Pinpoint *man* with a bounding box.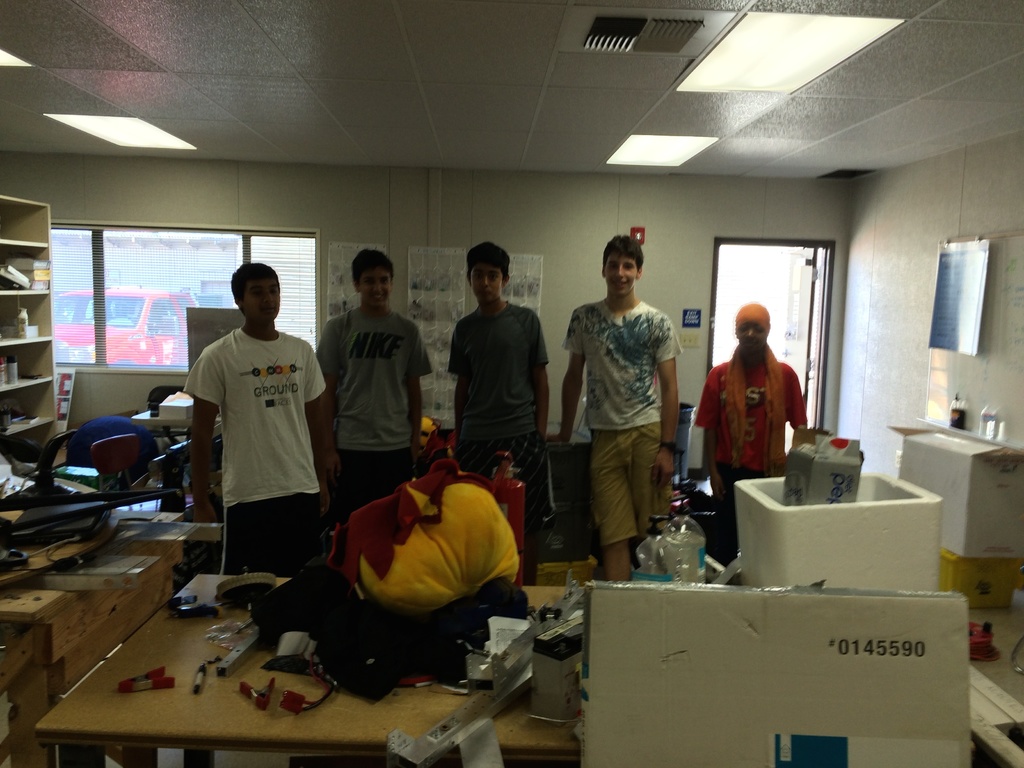
(x1=452, y1=240, x2=557, y2=556).
